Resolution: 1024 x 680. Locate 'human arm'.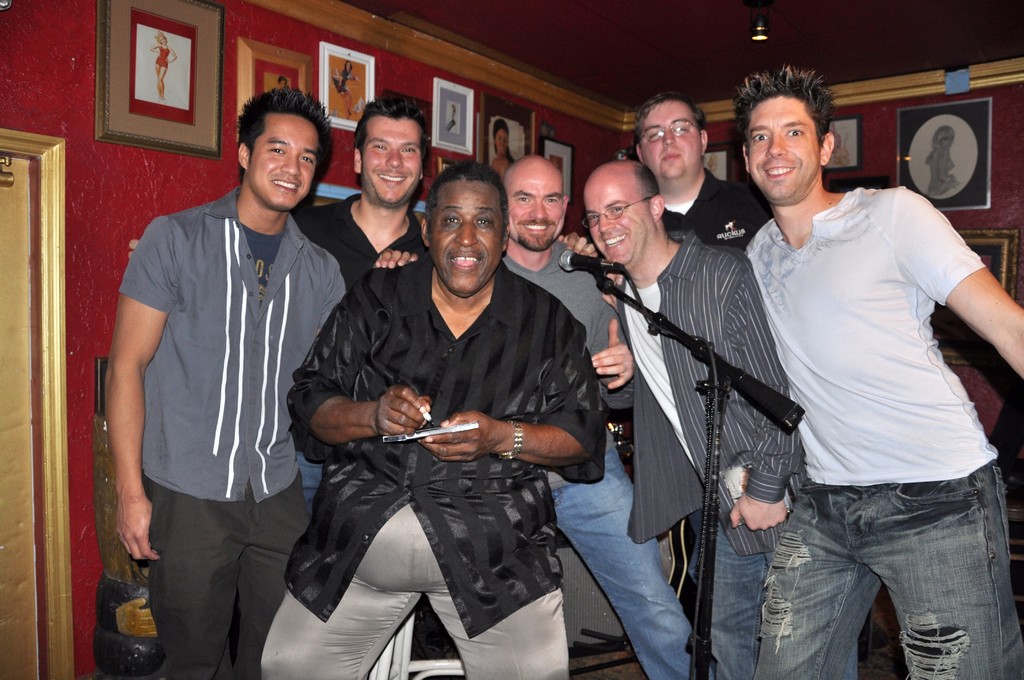
(92,244,168,580).
